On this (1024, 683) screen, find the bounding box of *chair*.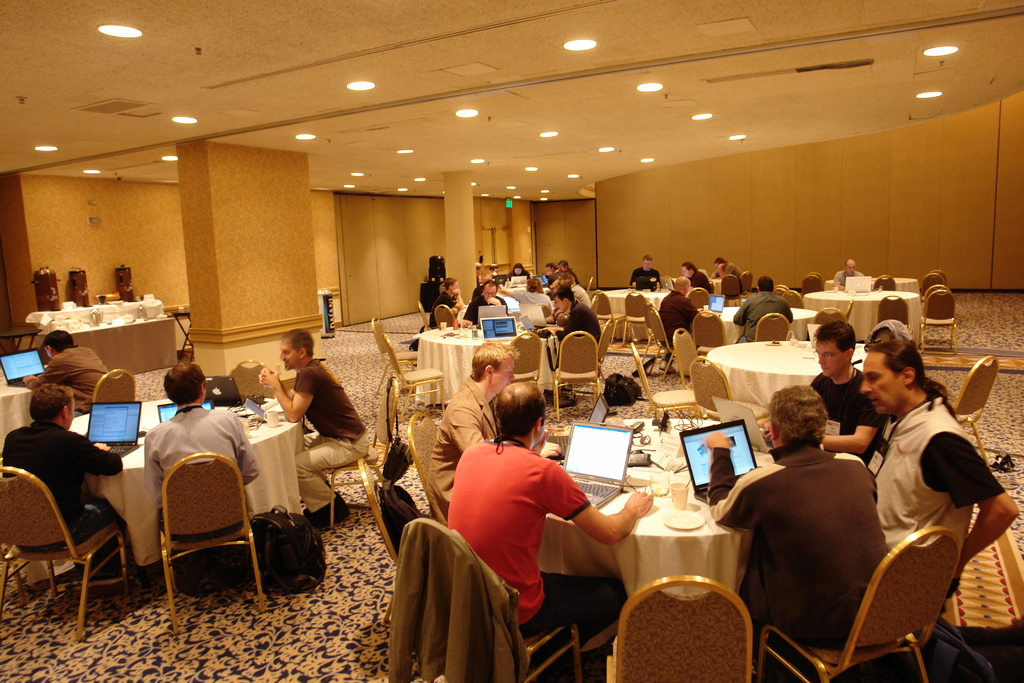
Bounding box: crop(919, 284, 954, 345).
